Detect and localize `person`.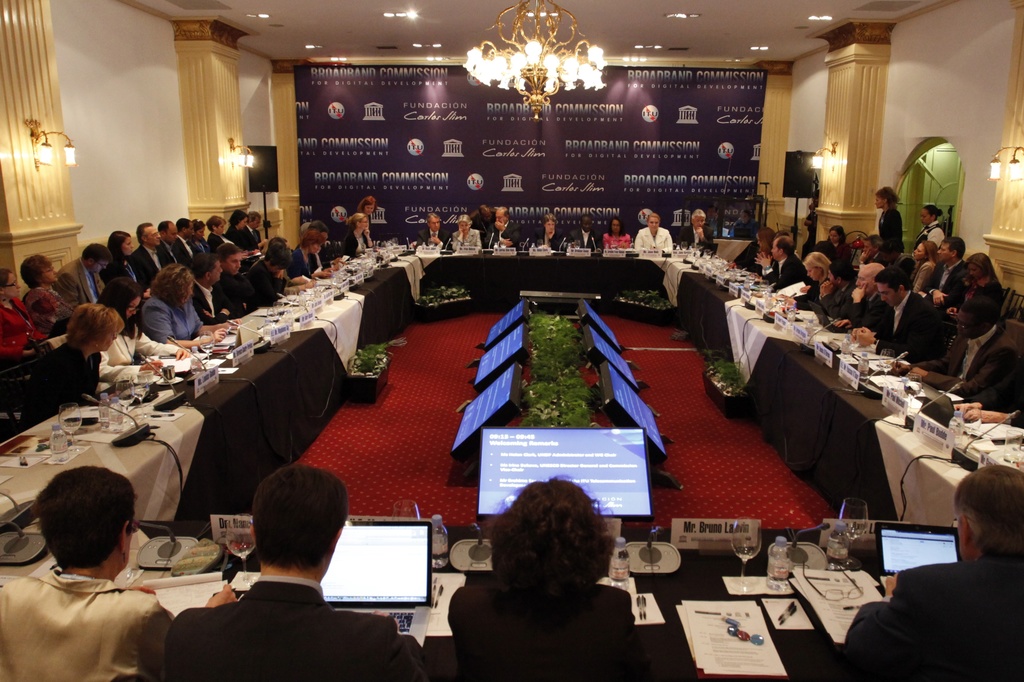
Localized at locate(155, 471, 441, 681).
